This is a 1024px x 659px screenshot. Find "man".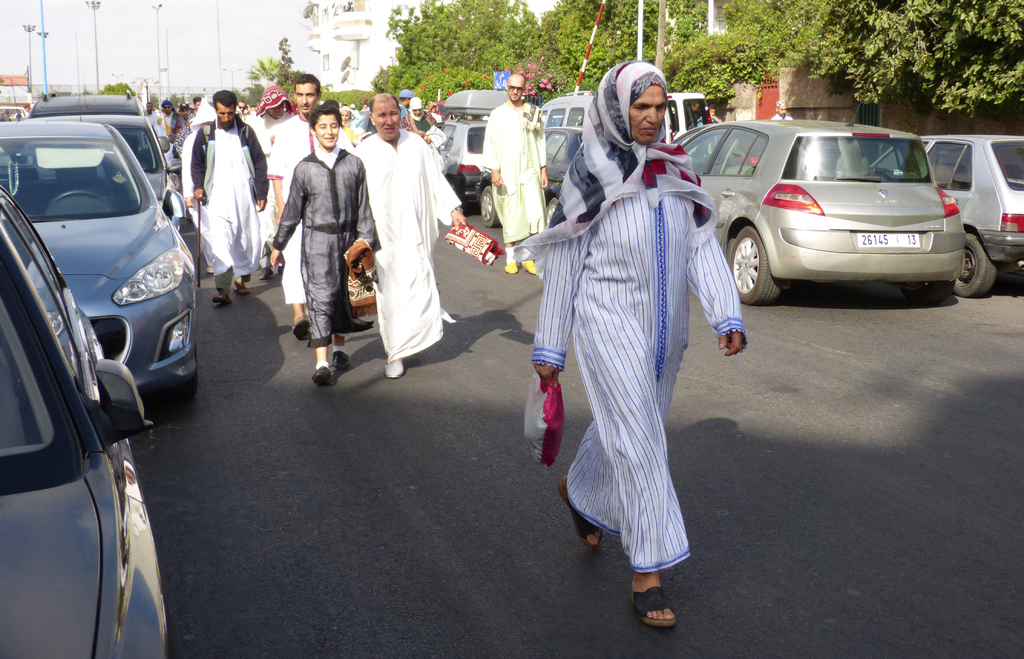
Bounding box: locate(352, 90, 454, 386).
